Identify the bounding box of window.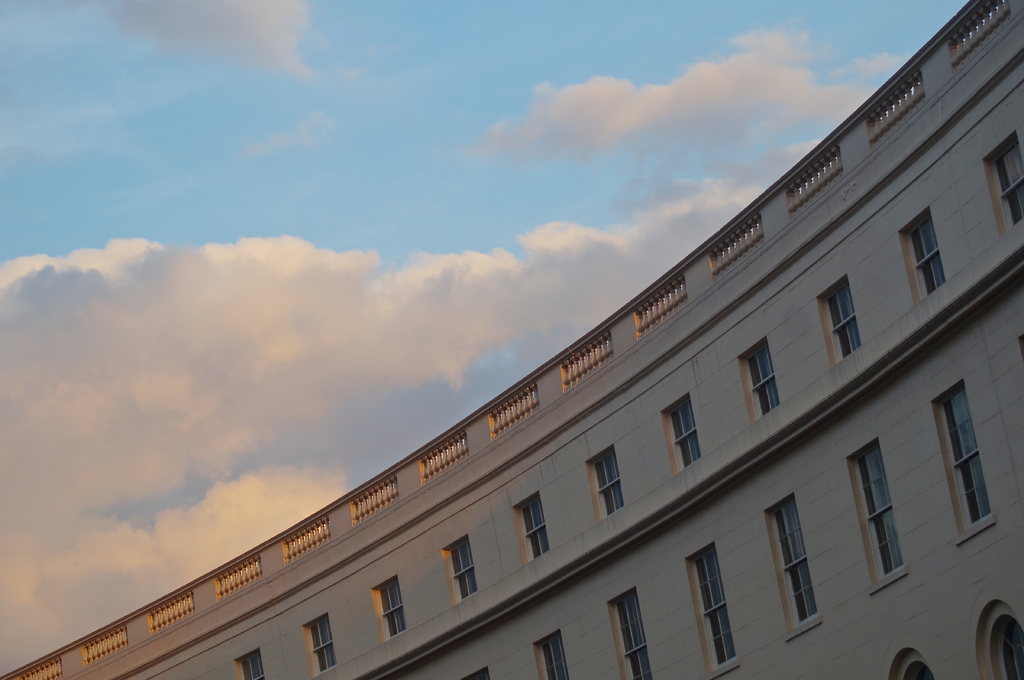
(902, 200, 952, 297).
